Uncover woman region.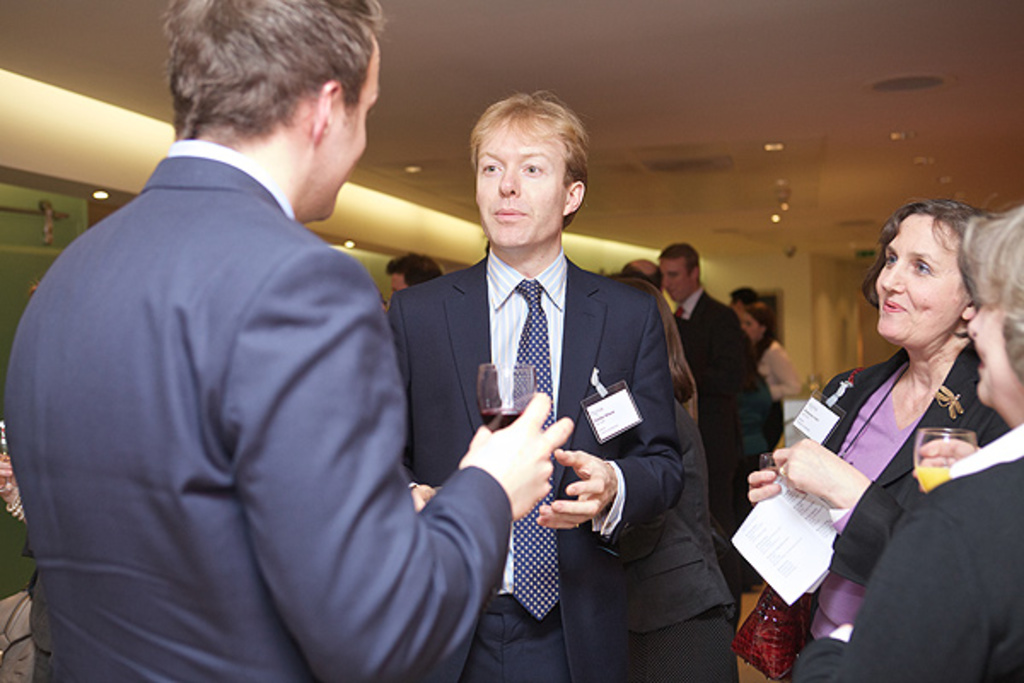
Uncovered: [x1=794, y1=213, x2=1022, y2=681].
